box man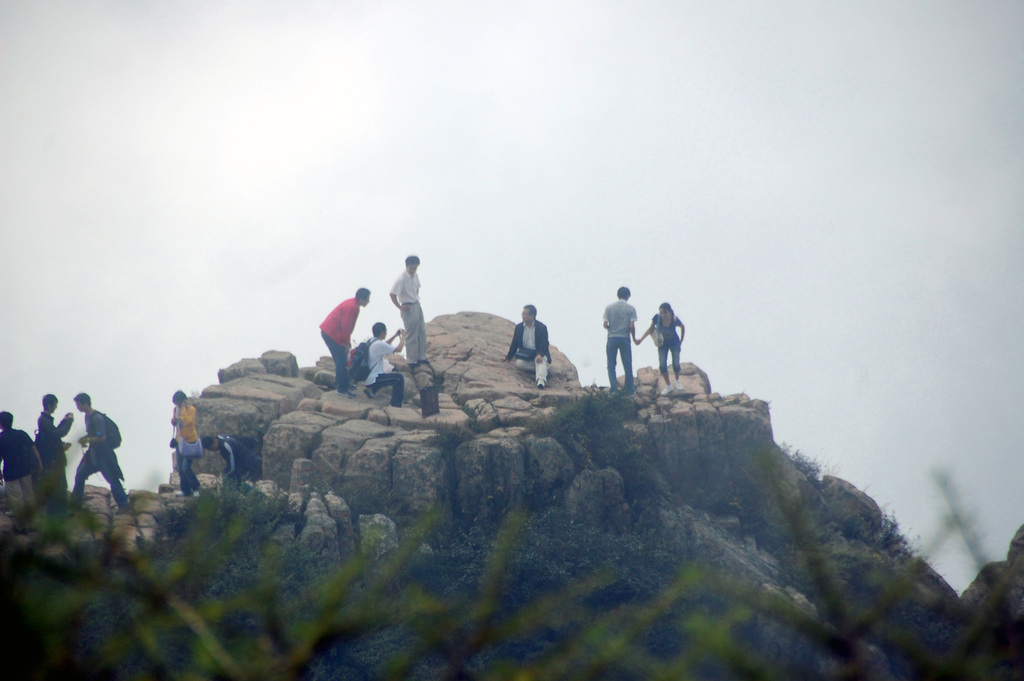
box(305, 283, 365, 381)
